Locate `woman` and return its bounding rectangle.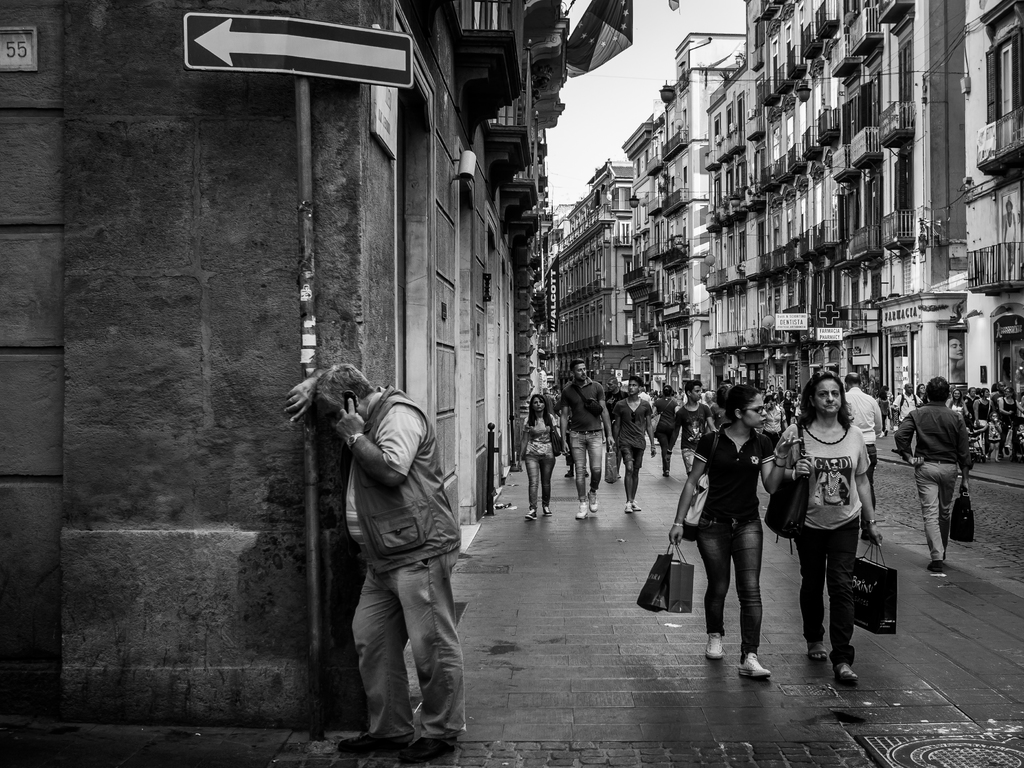
(783,389,794,430).
